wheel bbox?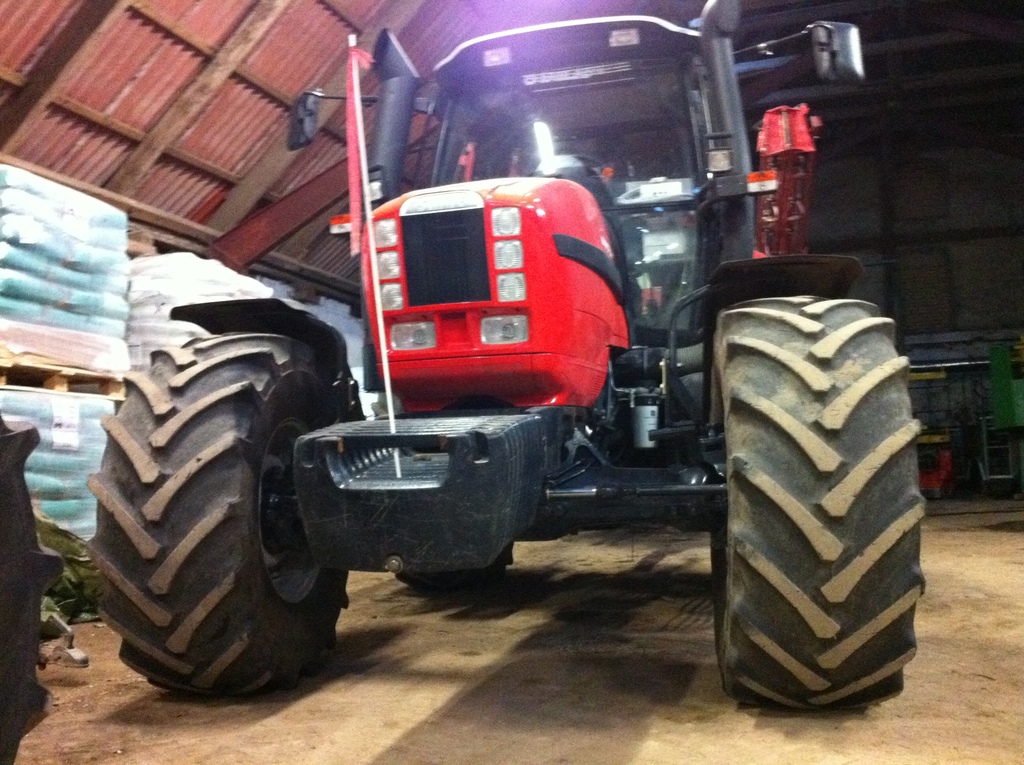
crop(397, 541, 514, 591)
